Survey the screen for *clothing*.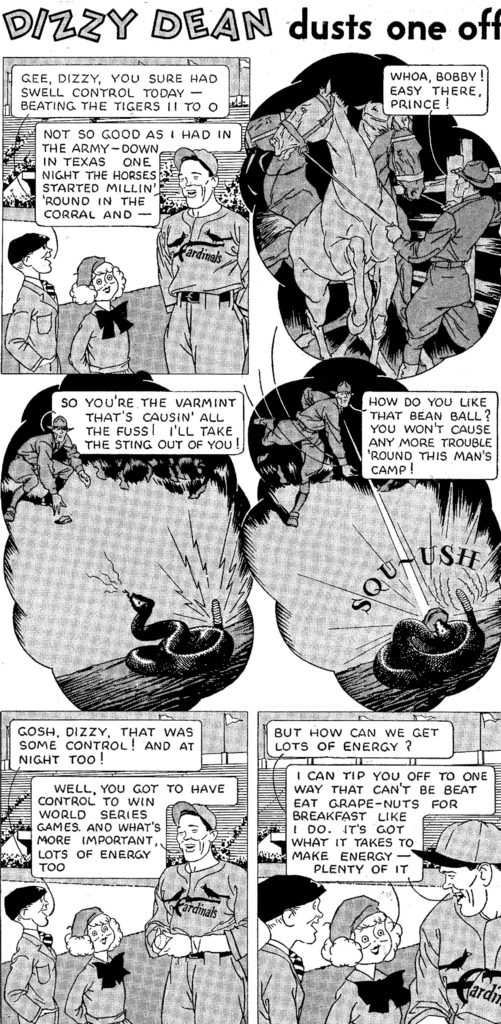
Survey found: region(145, 860, 247, 1022).
